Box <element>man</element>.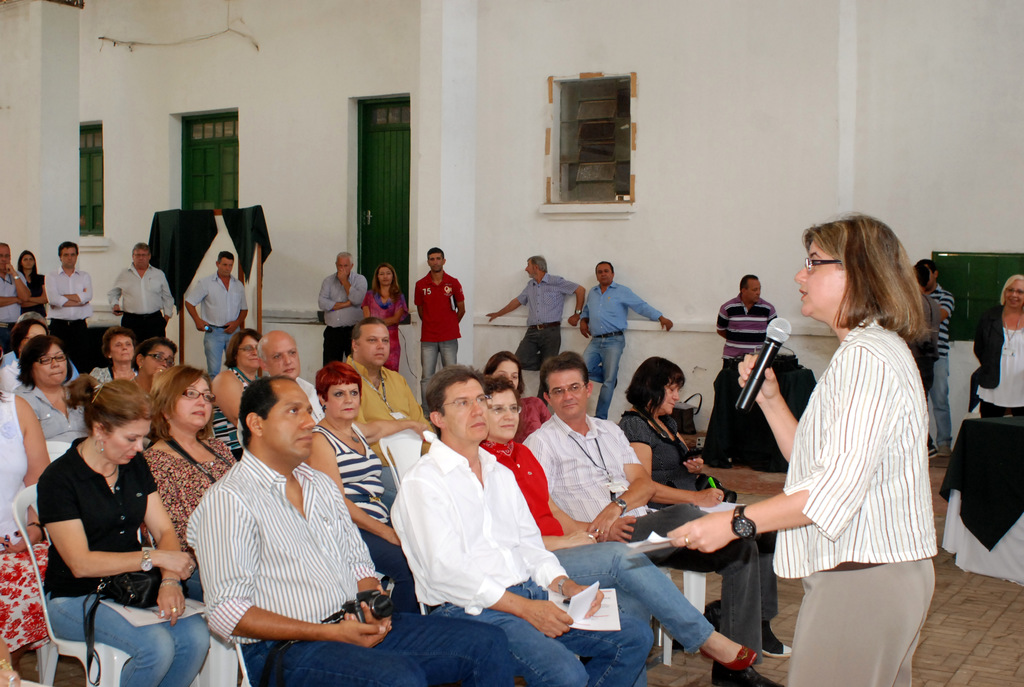
box=[188, 374, 519, 686].
